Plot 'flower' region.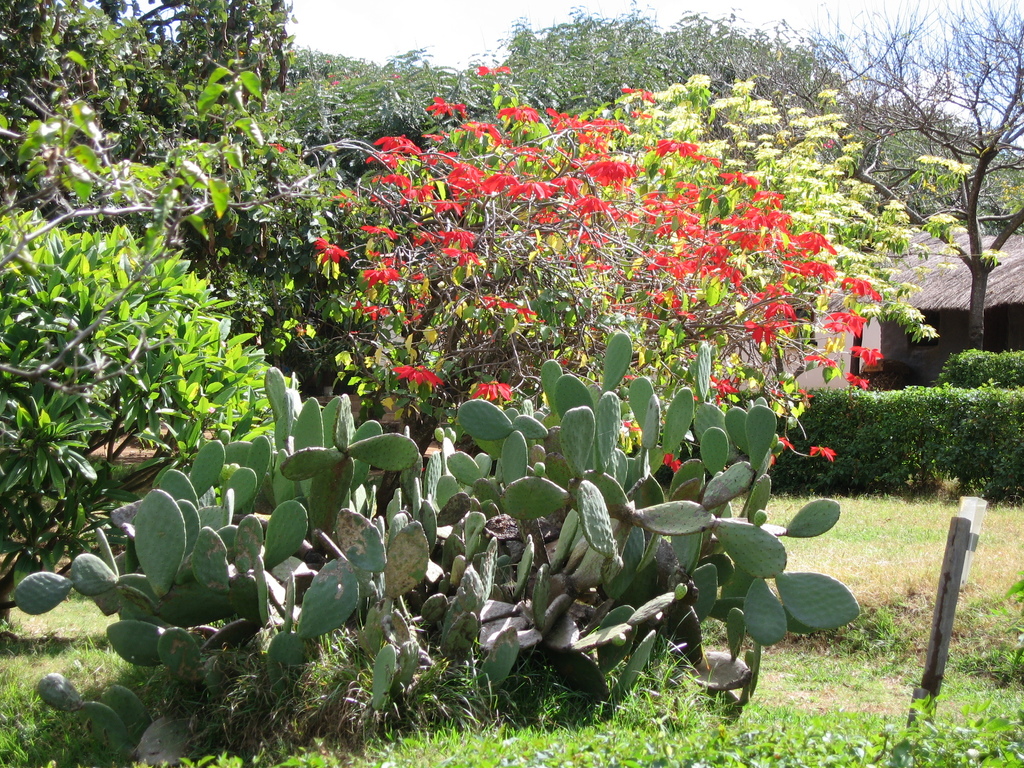
Plotted at 271,141,291,154.
